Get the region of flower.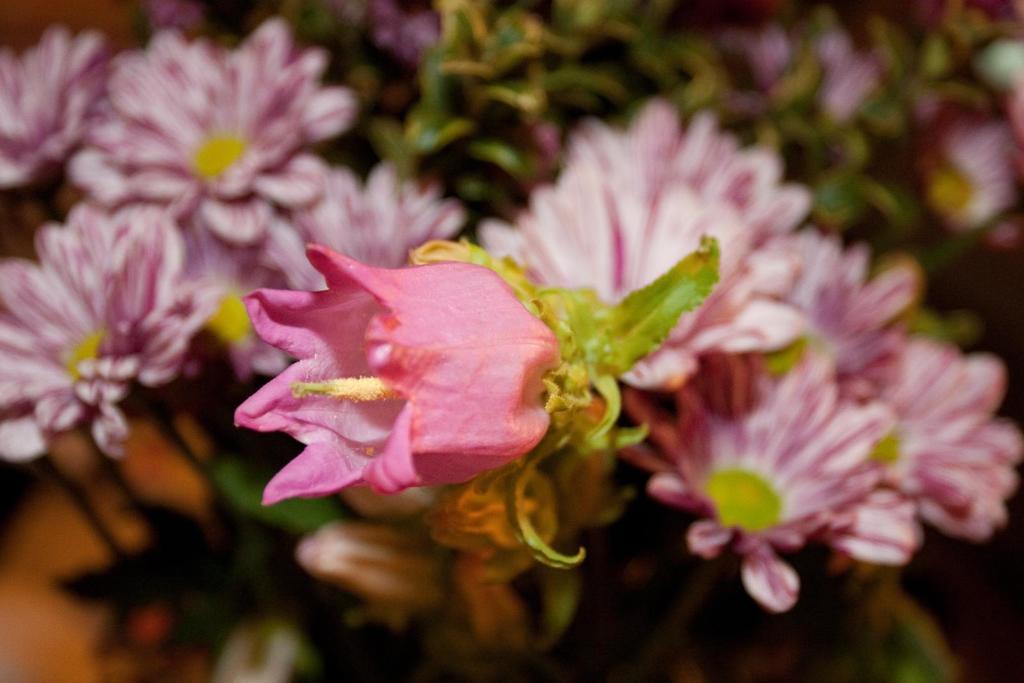
(left=264, top=155, right=460, bottom=294).
